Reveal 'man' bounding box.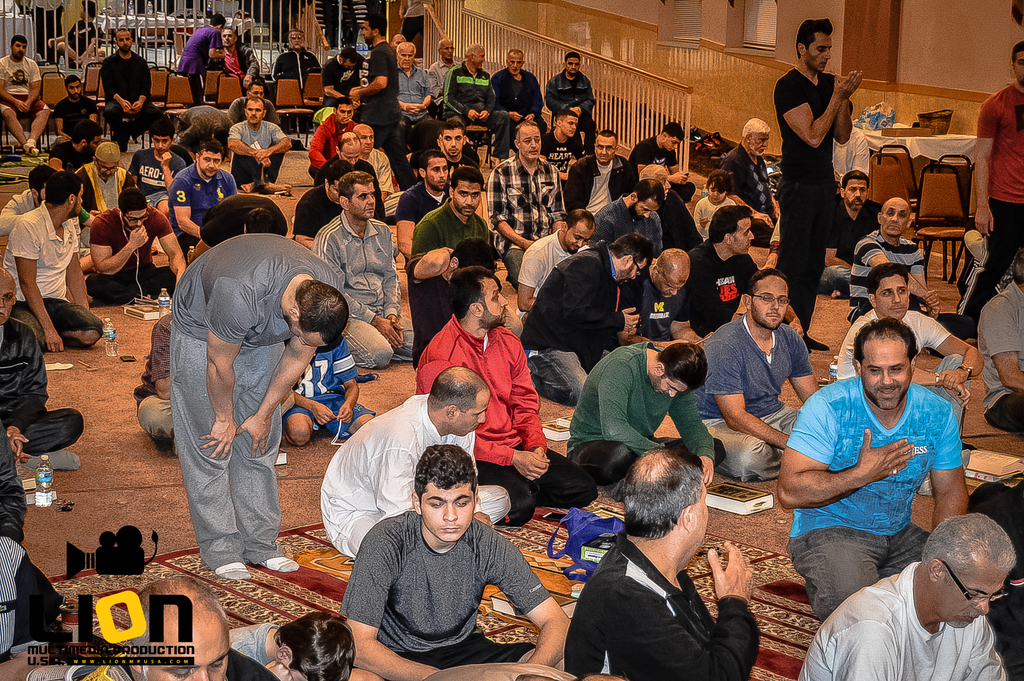
Revealed: rect(320, 363, 514, 555).
